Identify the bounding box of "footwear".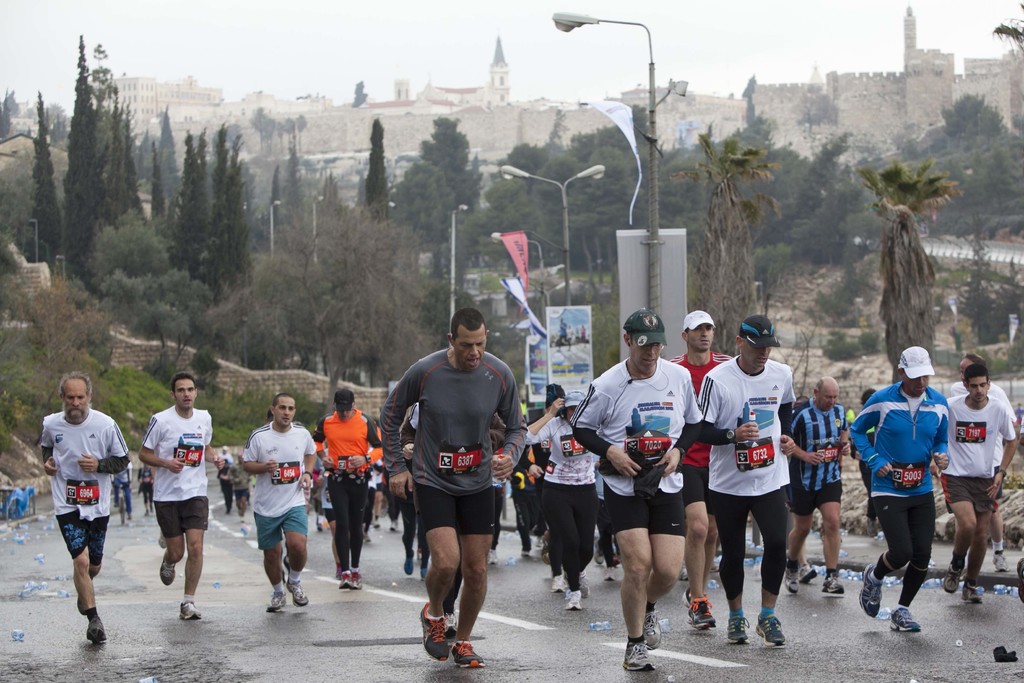
1017,558,1023,605.
